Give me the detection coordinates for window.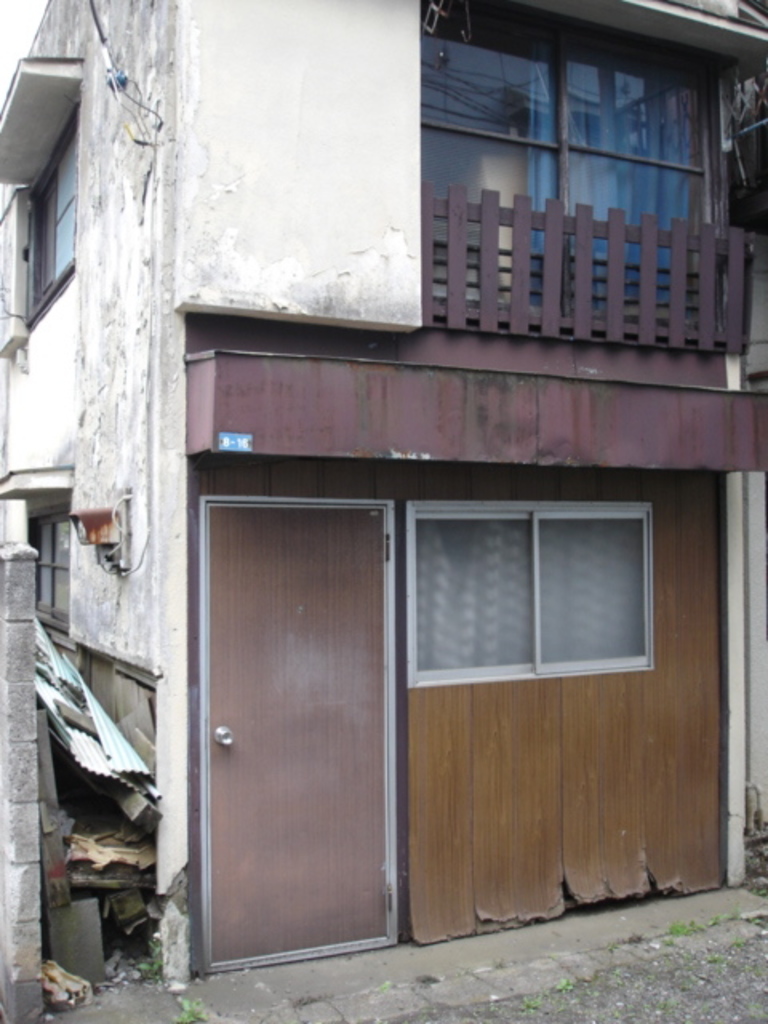
13/94/82/330.
